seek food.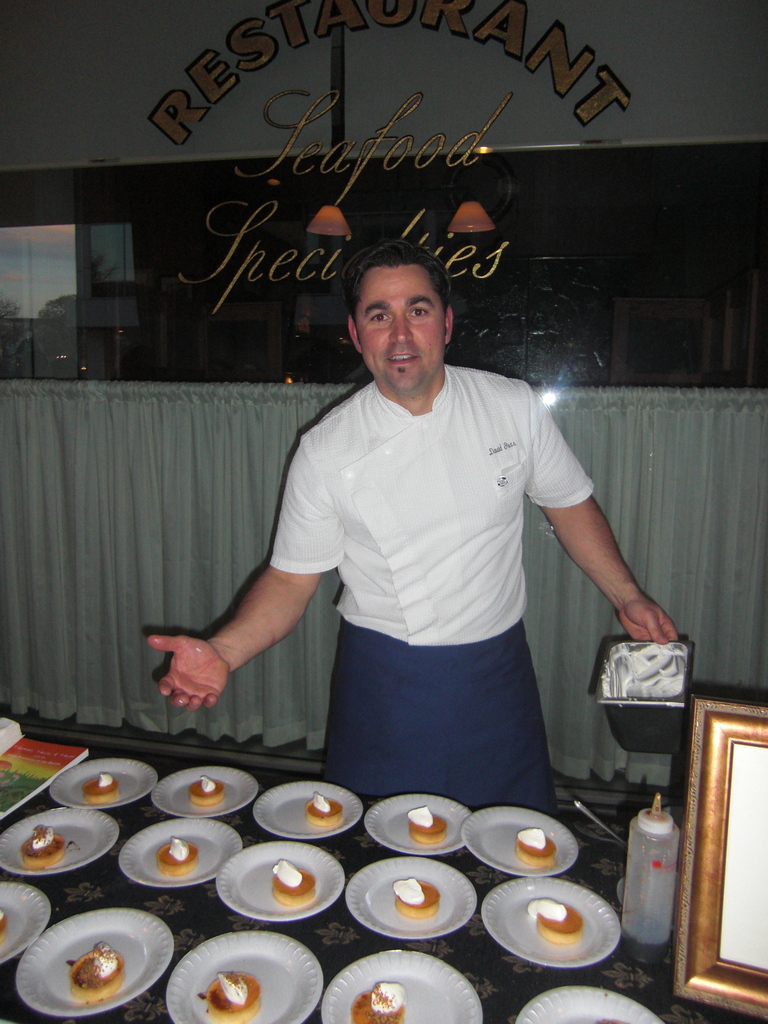
[404, 804, 449, 848].
